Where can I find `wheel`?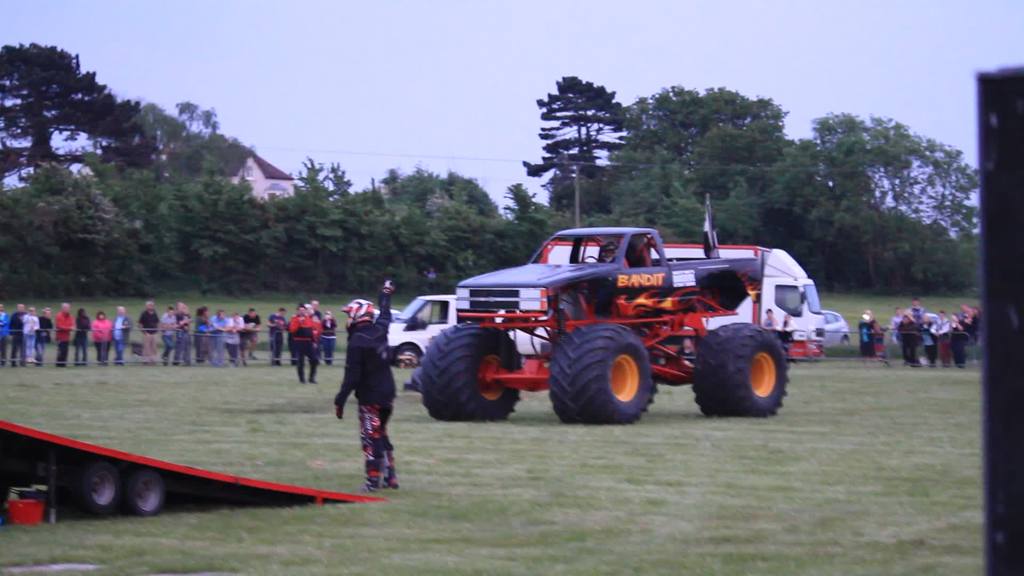
You can find it at l=399, t=344, r=421, b=362.
